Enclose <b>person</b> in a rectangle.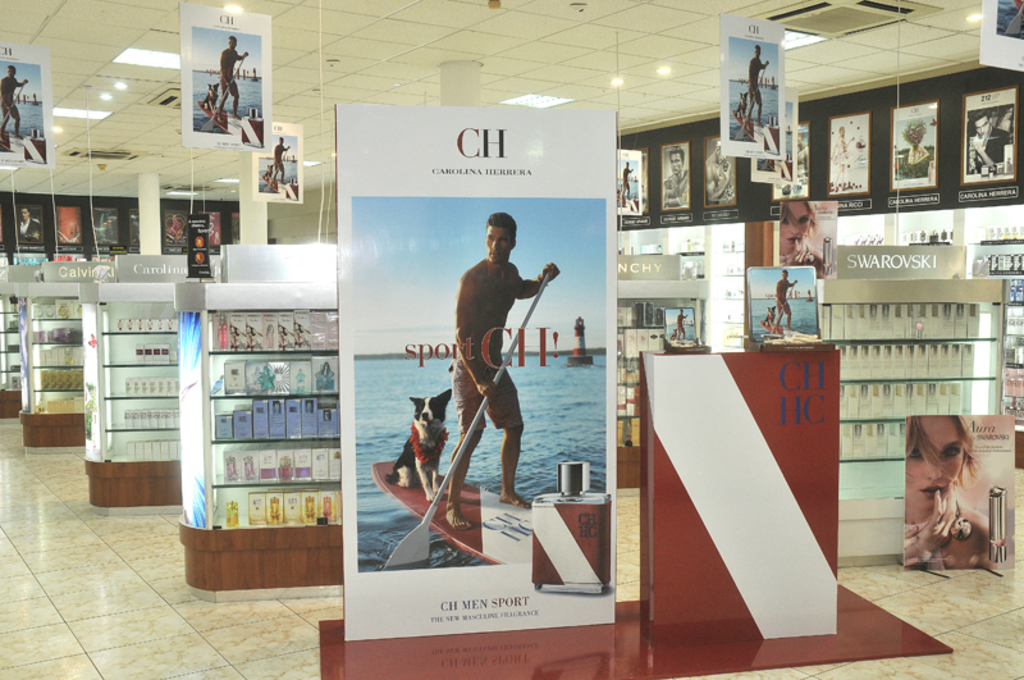
box=[769, 263, 803, 323].
